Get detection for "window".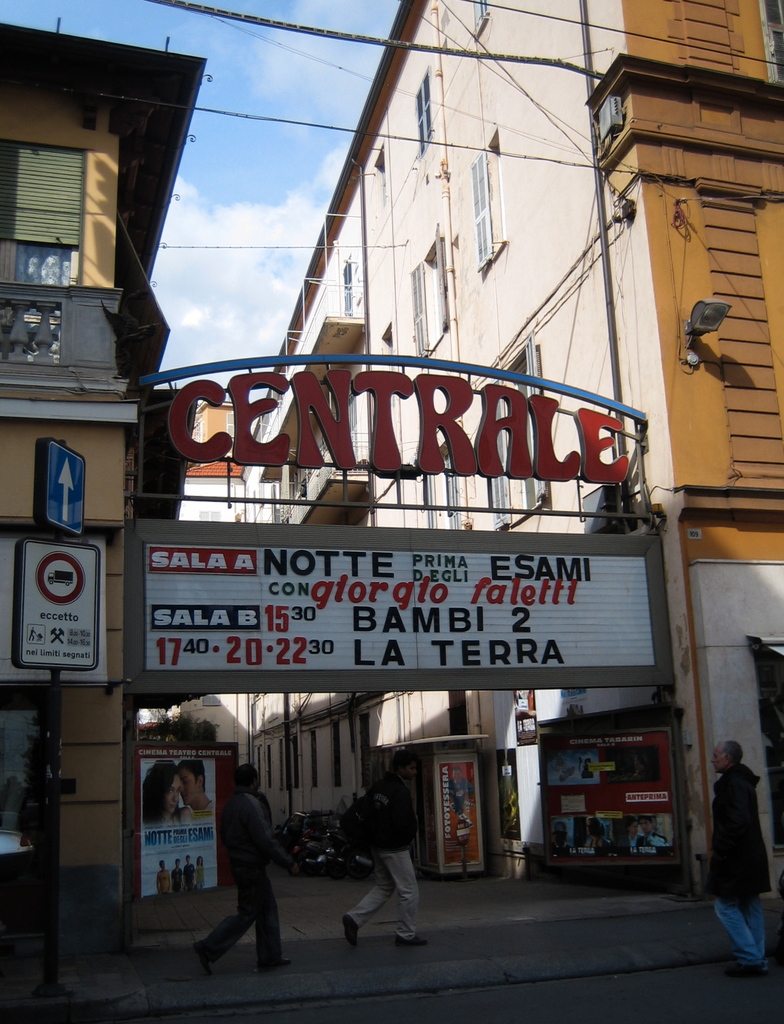
Detection: x1=326, y1=719, x2=340, y2=788.
